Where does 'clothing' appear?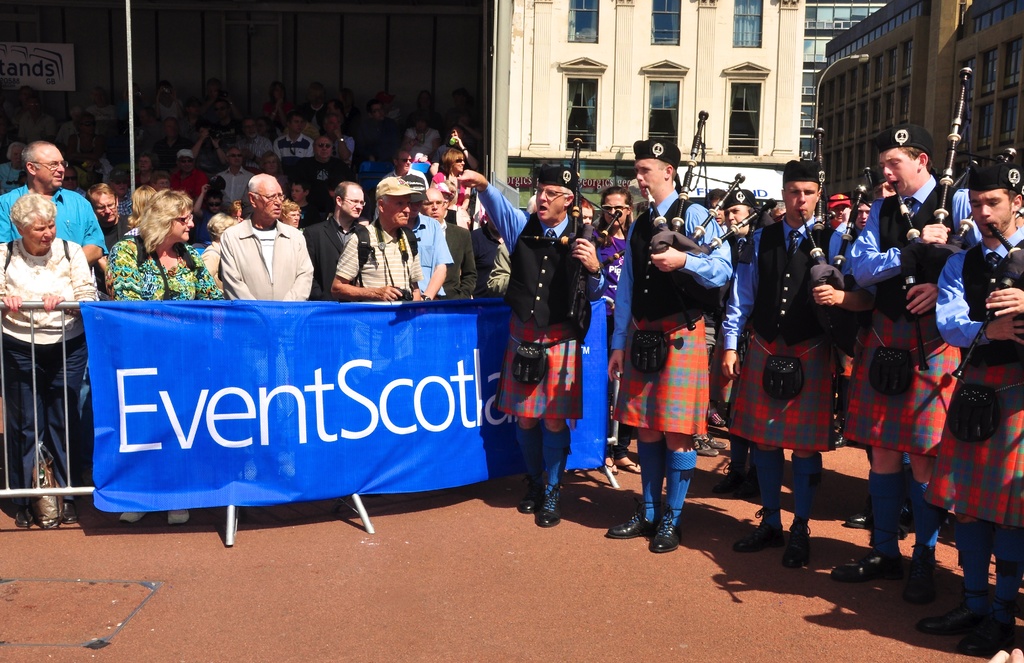
Appears at (822, 212, 856, 227).
